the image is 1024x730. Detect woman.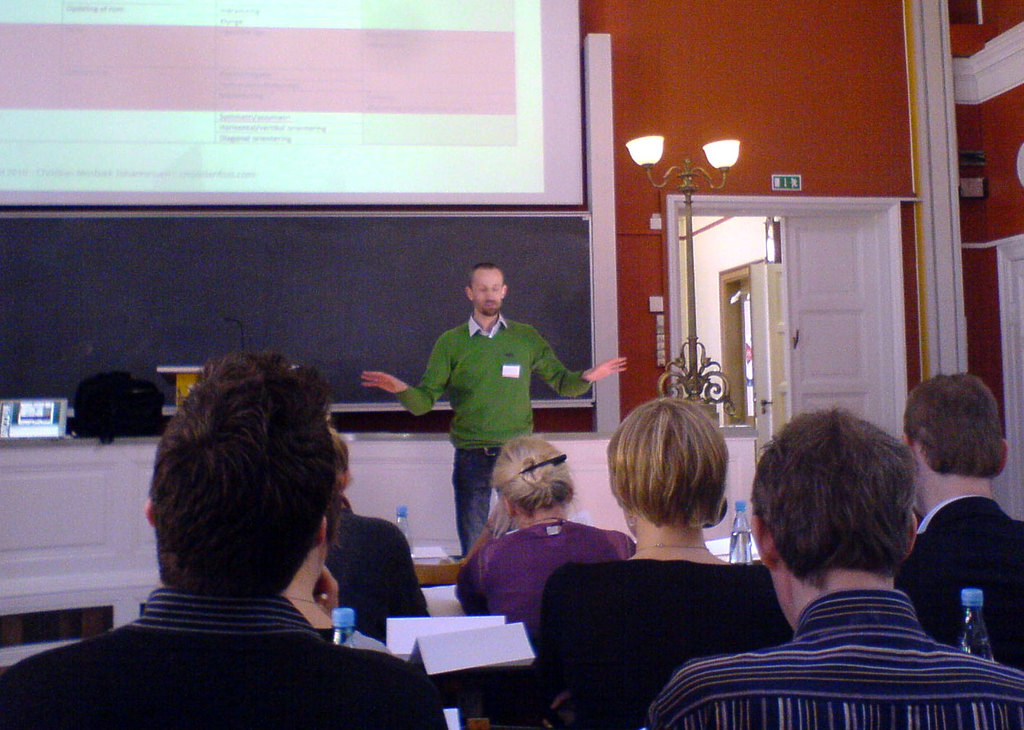
Detection: 538,394,799,729.
